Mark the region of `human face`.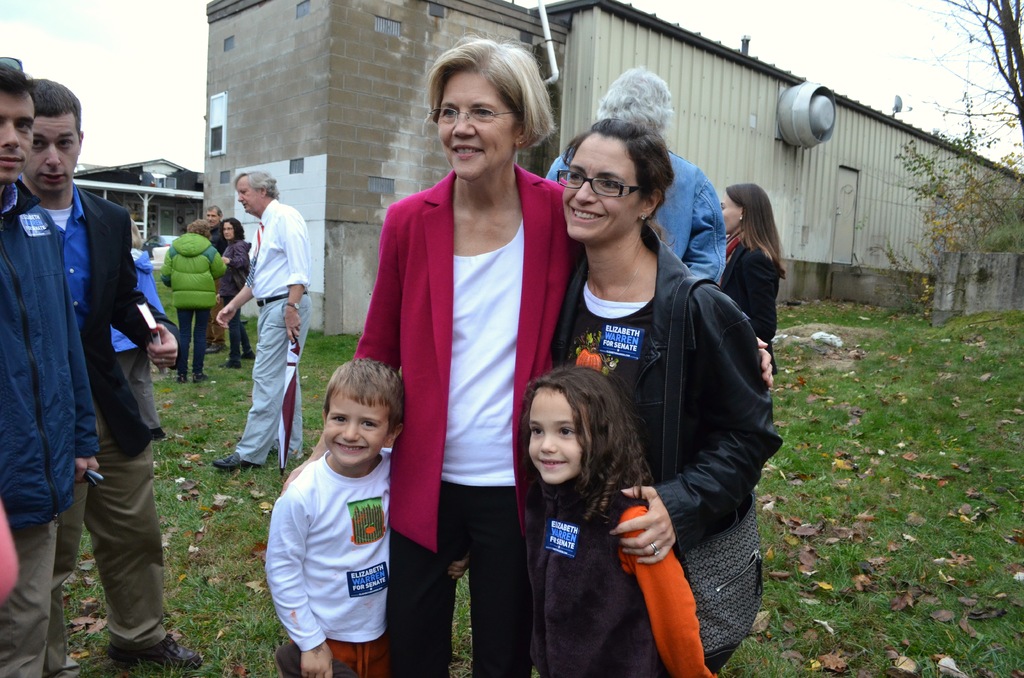
Region: region(563, 133, 634, 238).
